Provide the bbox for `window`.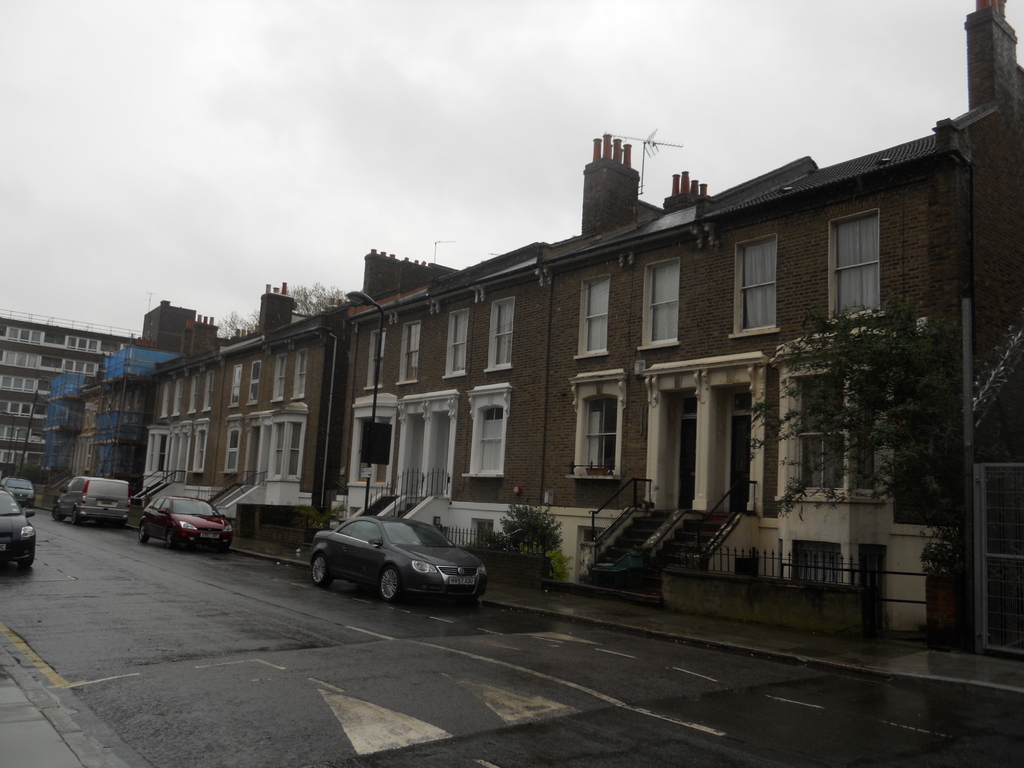
{"left": 248, "top": 357, "right": 265, "bottom": 408}.
